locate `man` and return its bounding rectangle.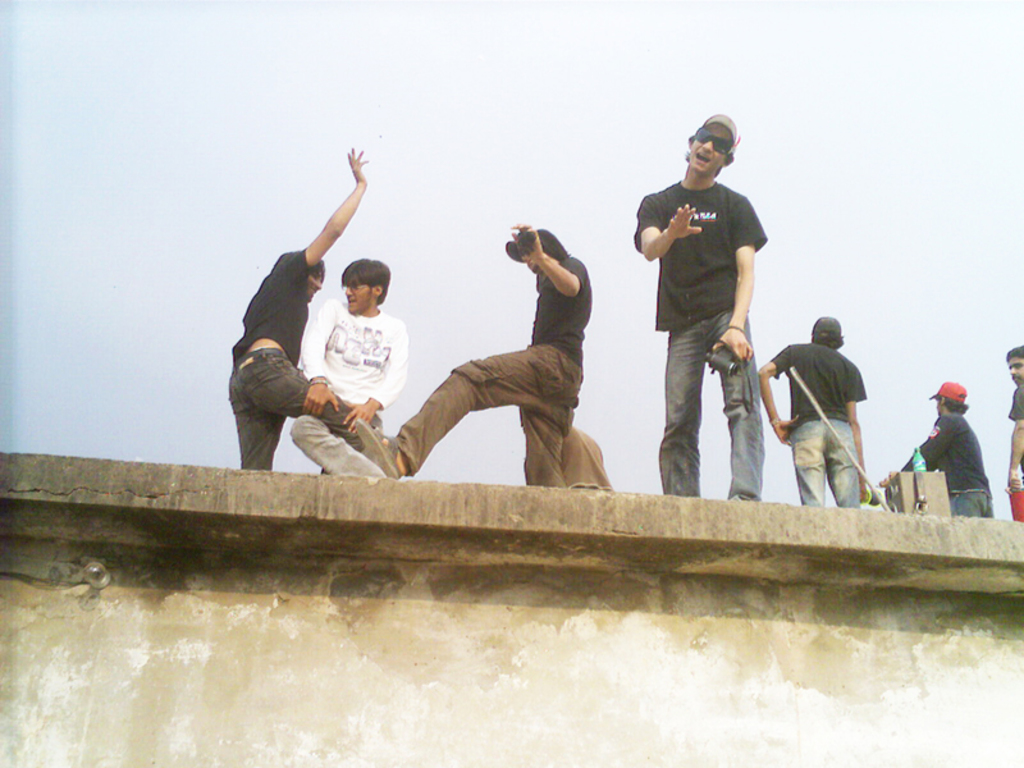
bbox(224, 146, 366, 477).
